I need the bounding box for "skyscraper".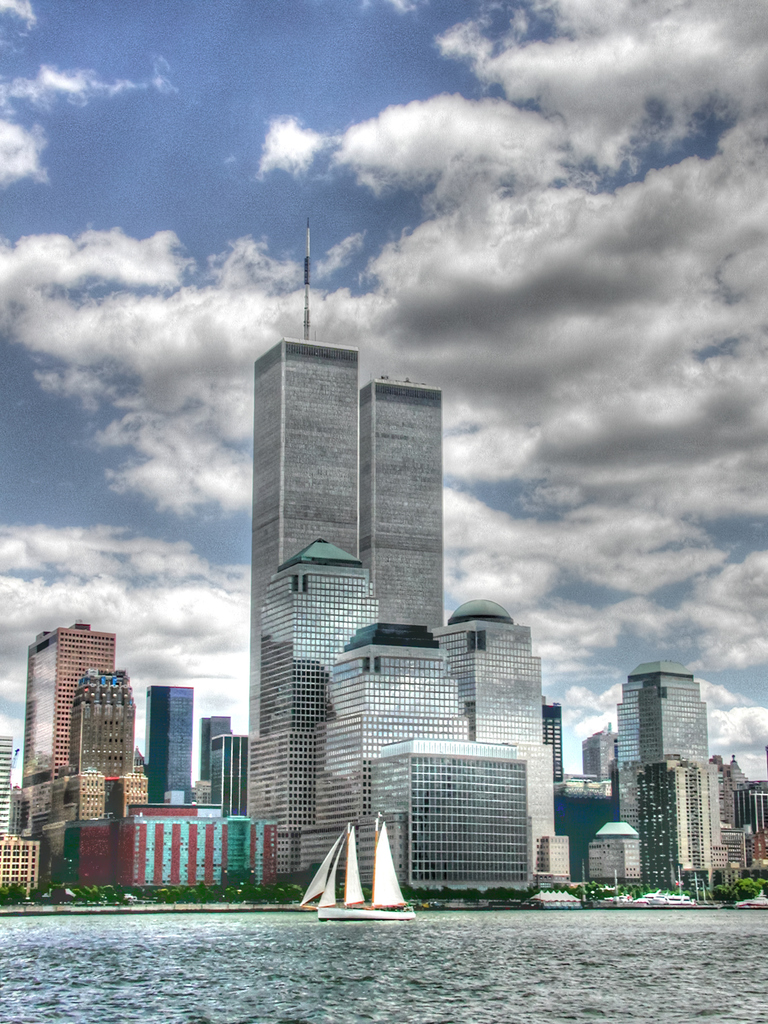
Here it is: 17:608:127:803.
